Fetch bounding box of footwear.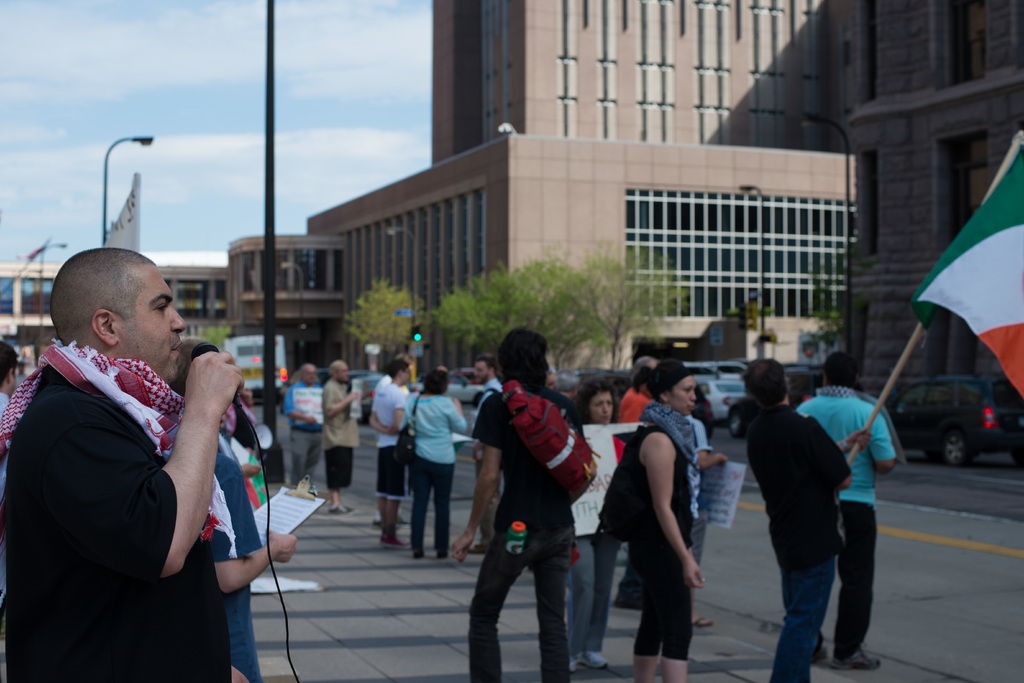
Bbox: detection(569, 650, 580, 671).
